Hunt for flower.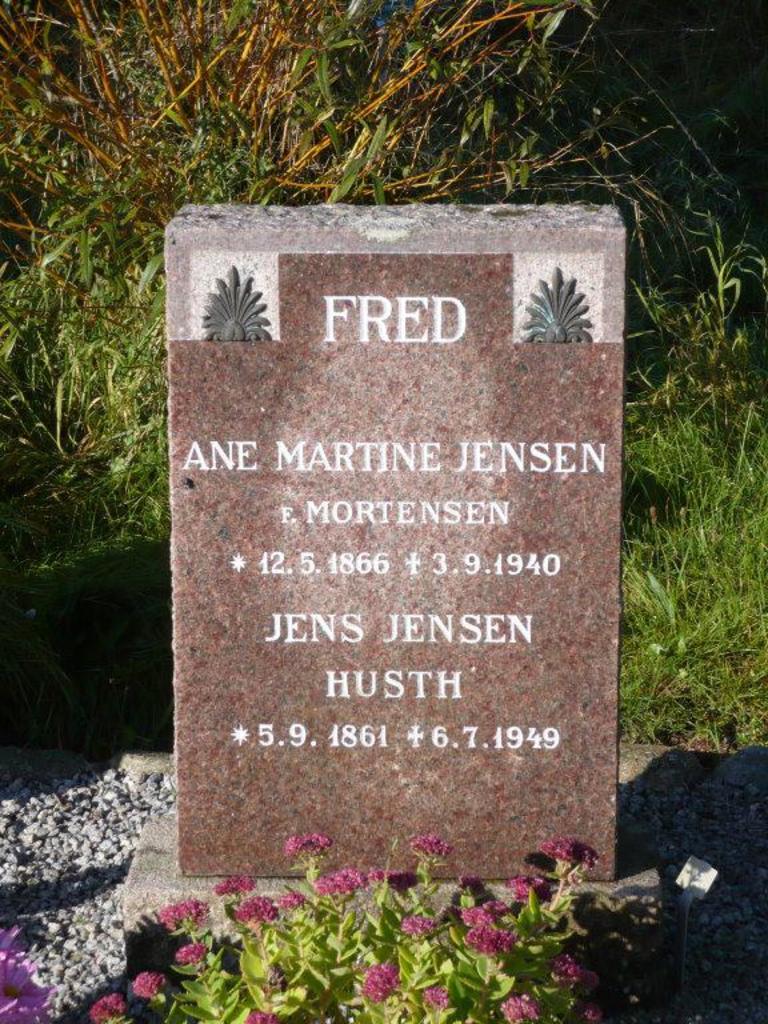
Hunted down at detection(281, 833, 328, 859).
